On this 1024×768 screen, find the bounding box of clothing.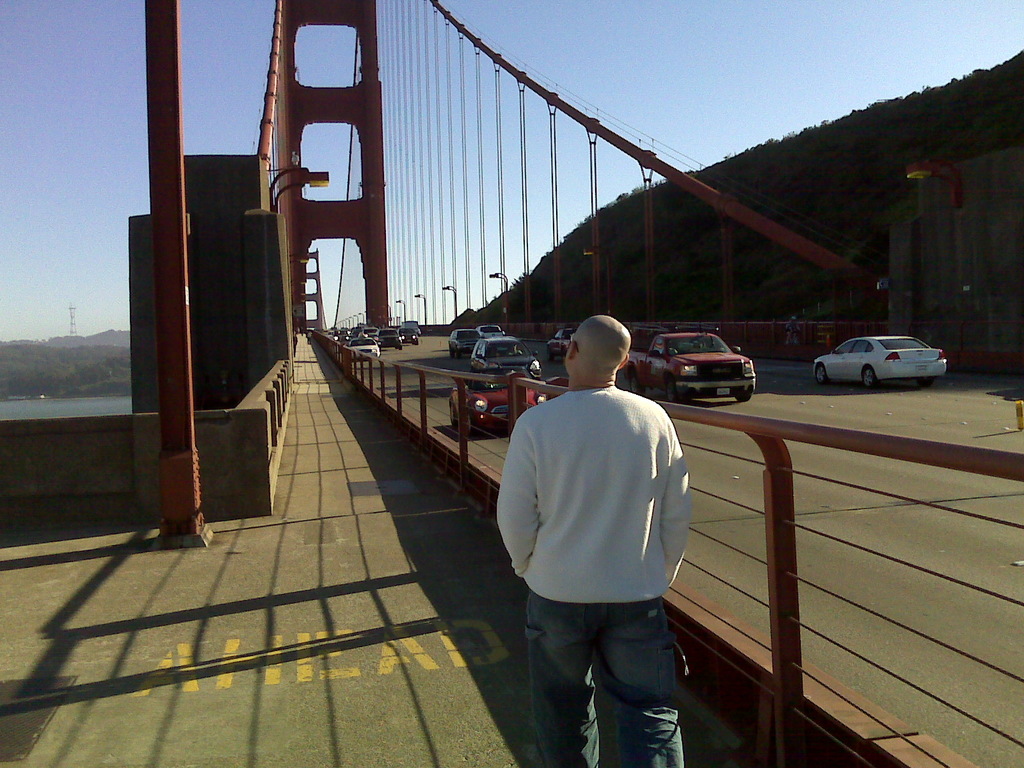
Bounding box: (497,385,694,600).
